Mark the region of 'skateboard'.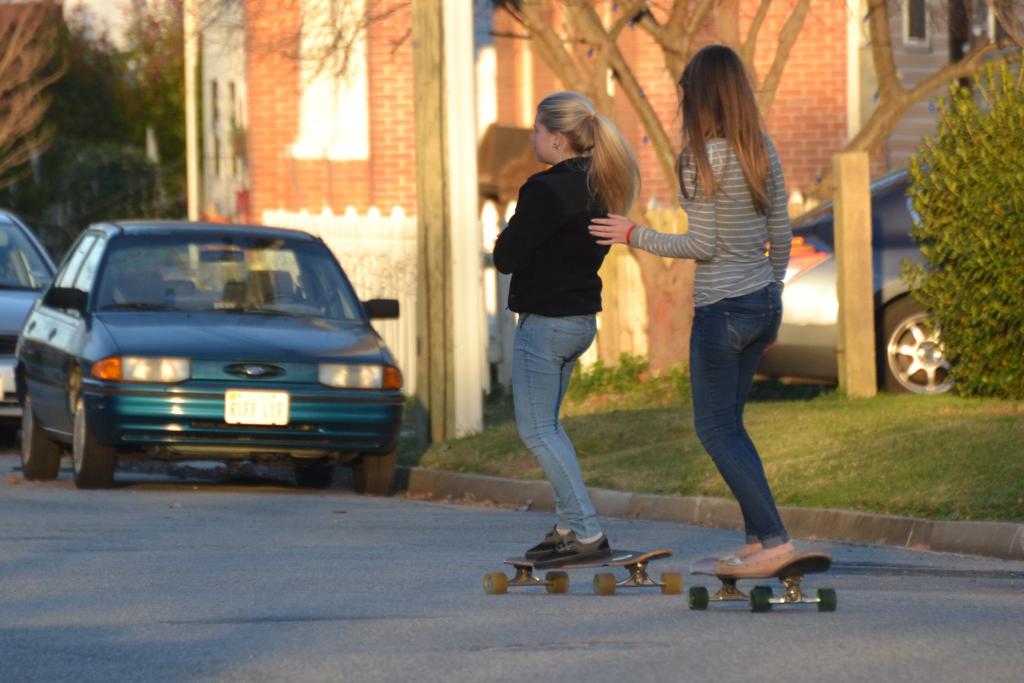
Region: [left=688, top=554, right=837, bottom=612].
